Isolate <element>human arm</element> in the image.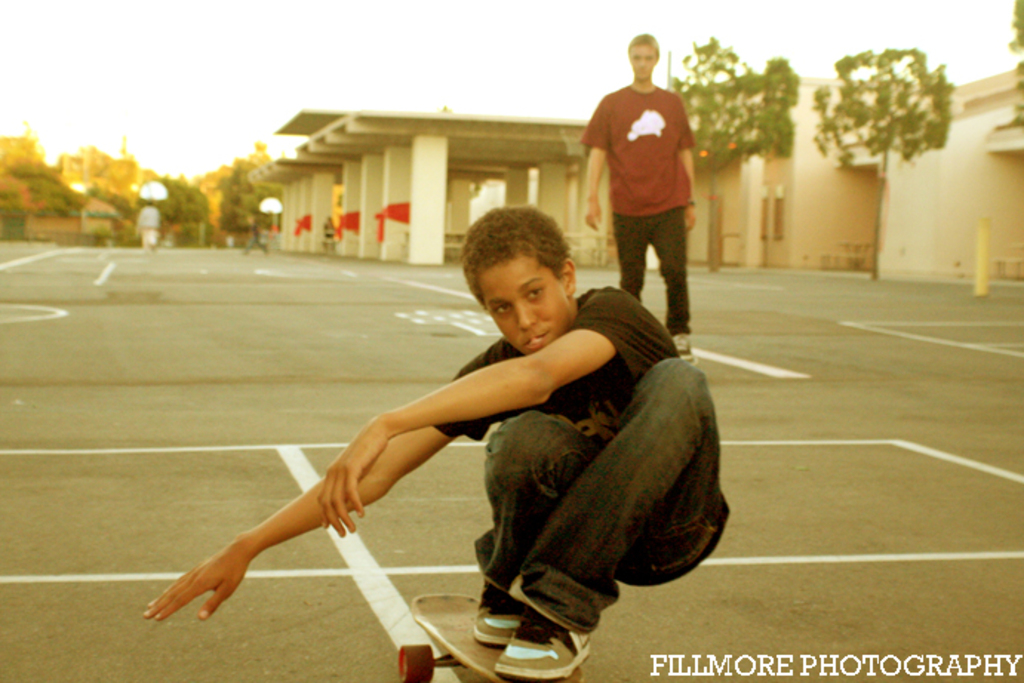
Isolated region: locate(671, 101, 701, 241).
